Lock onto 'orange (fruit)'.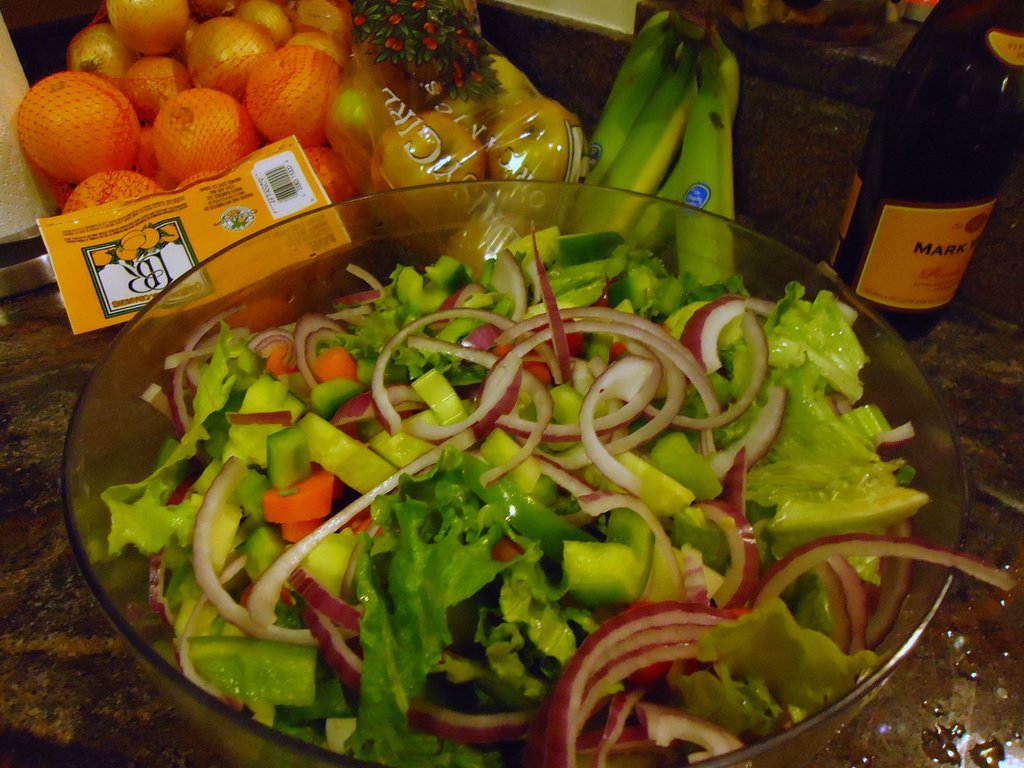
Locked: {"left": 131, "top": 56, "right": 182, "bottom": 120}.
